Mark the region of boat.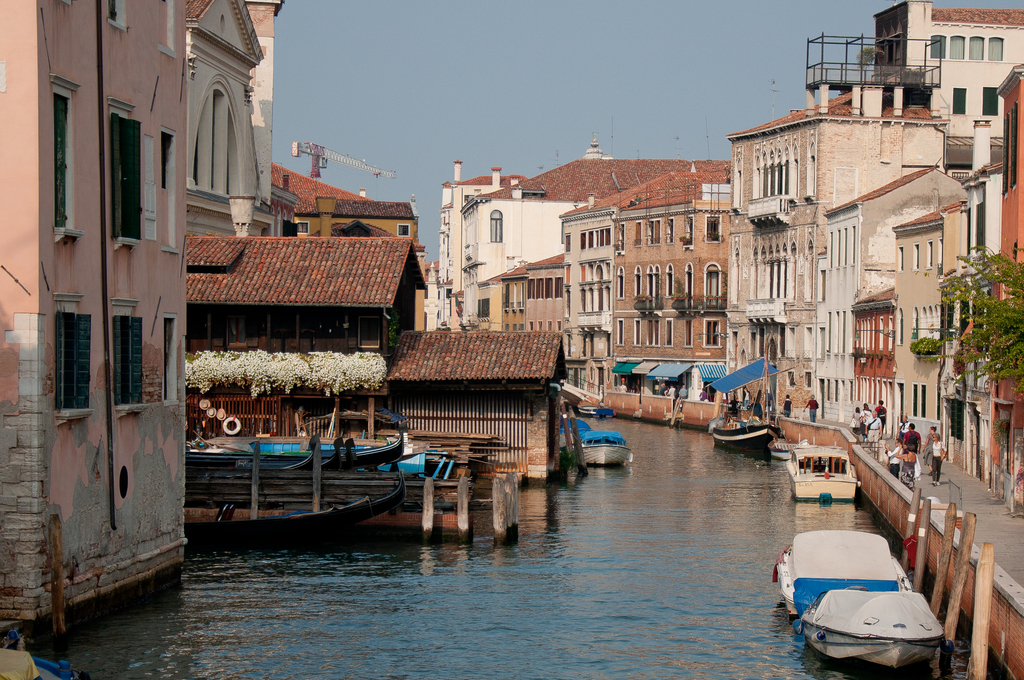
Region: box=[772, 530, 947, 671].
